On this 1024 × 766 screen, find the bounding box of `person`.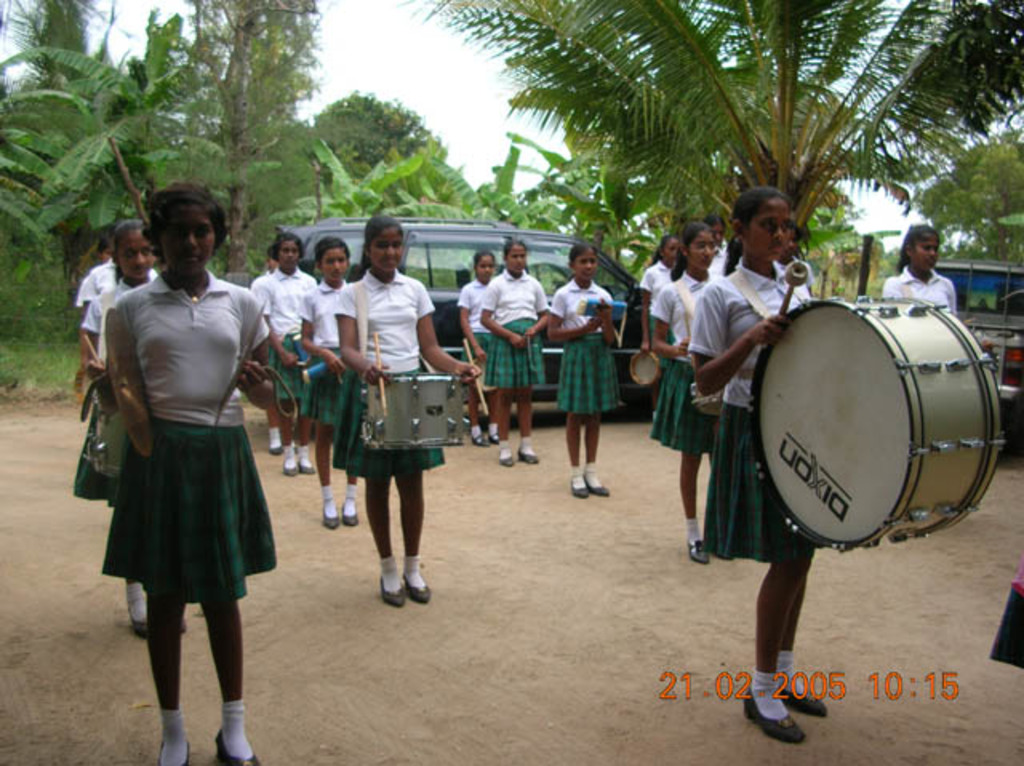
Bounding box: [left=480, top=238, right=550, bottom=467].
